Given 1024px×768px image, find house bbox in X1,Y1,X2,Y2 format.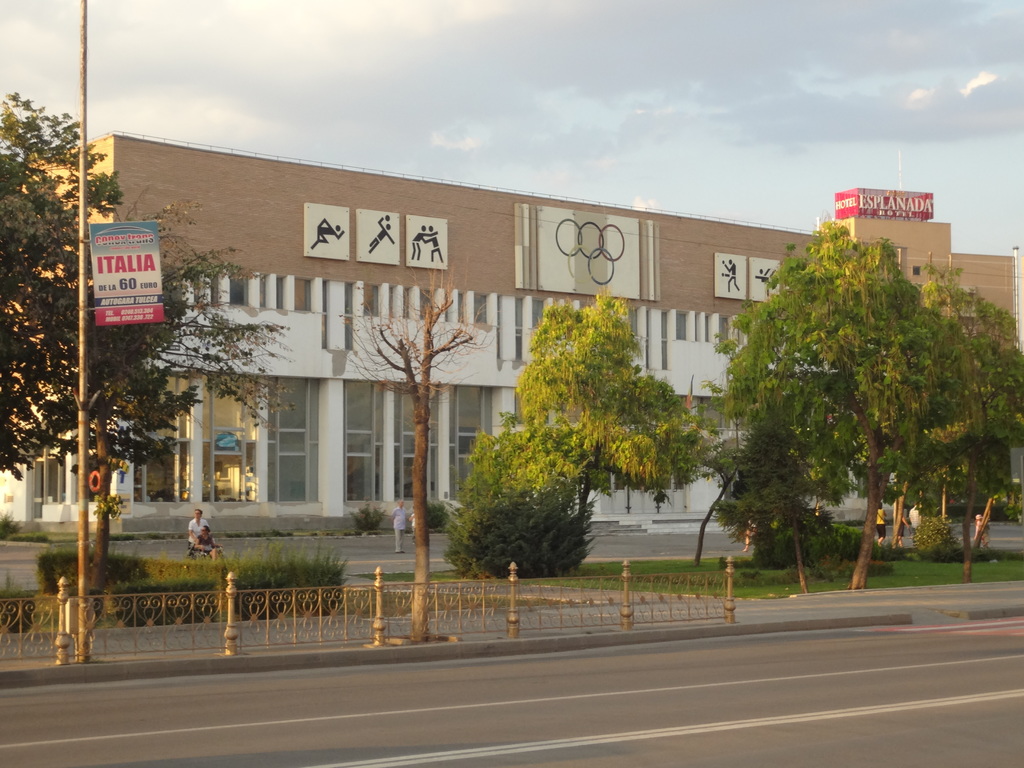
0,116,1023,532.
